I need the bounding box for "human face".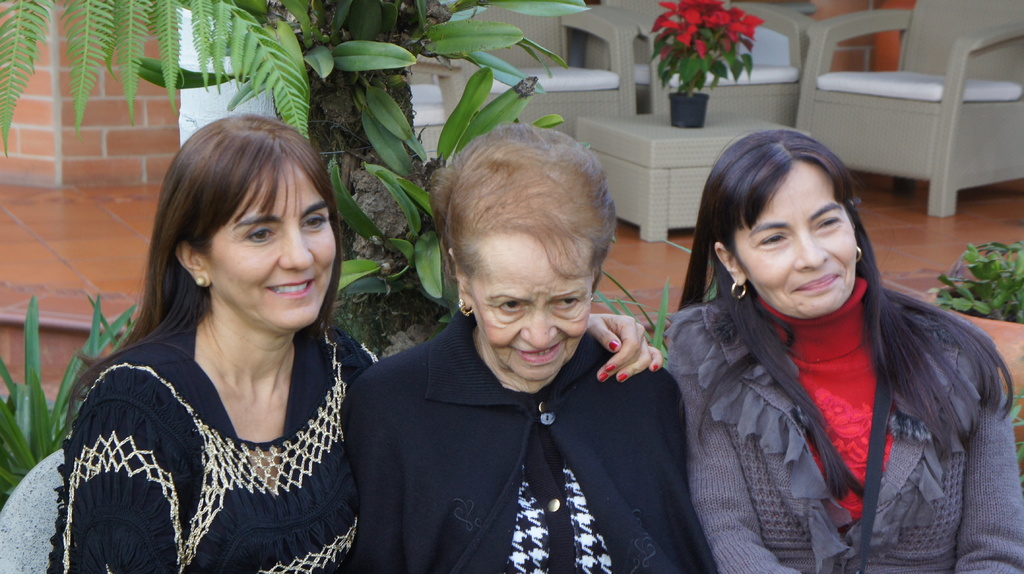
Here it is: [474, 235, 595, 379].
